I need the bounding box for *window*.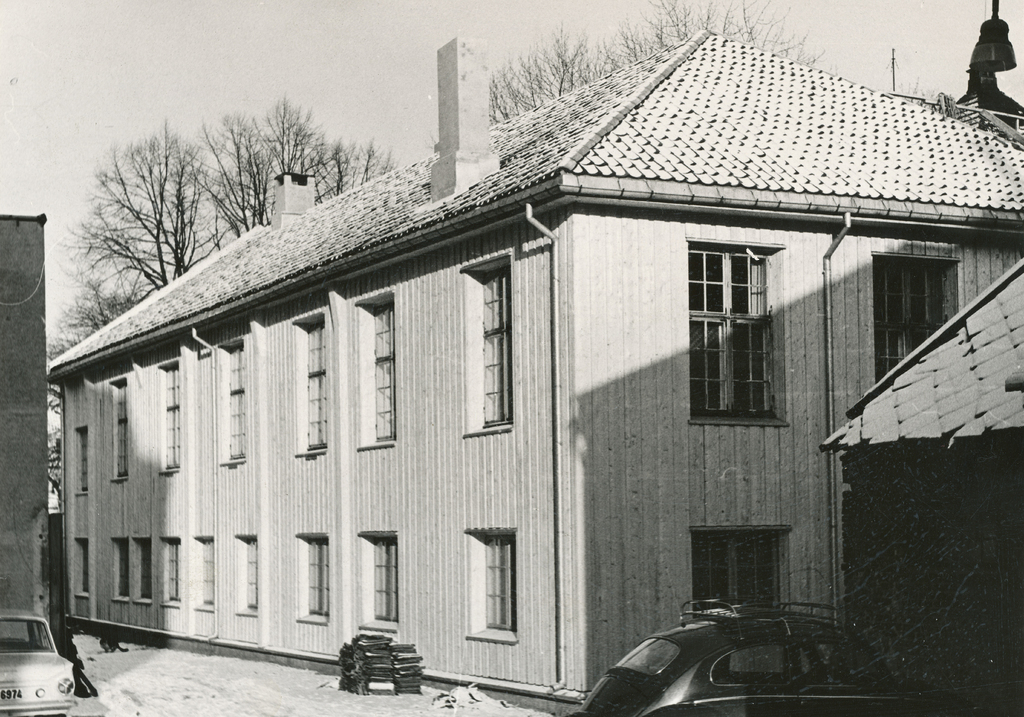
Here it is: pyautogui.locateOnScreen(698, 533, 789, 620).
